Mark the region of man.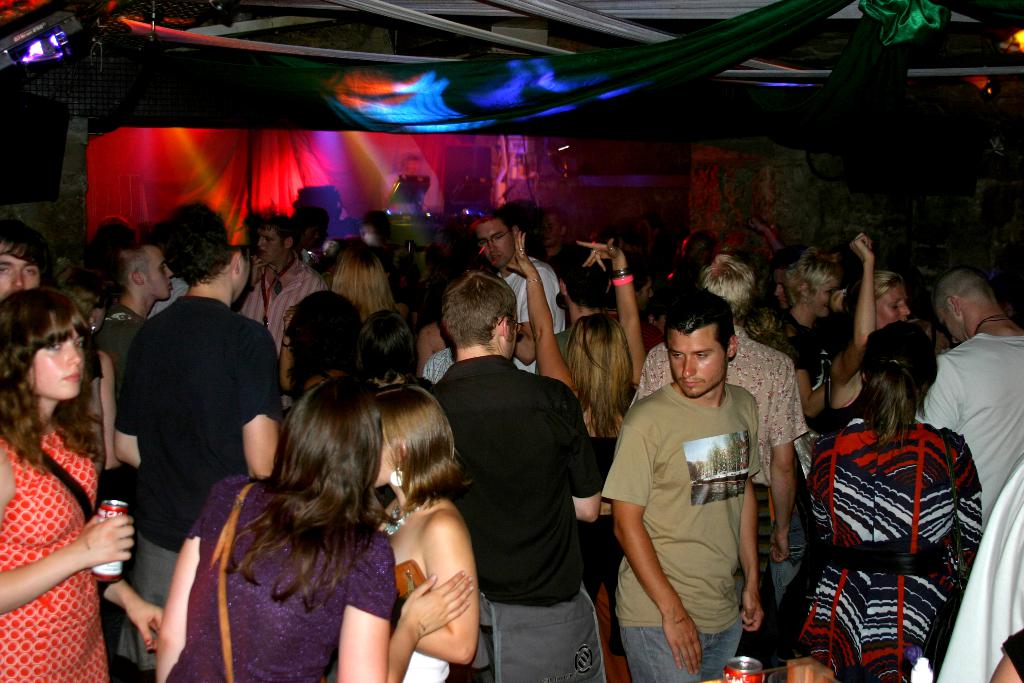
Region: (231,211,318,344).
